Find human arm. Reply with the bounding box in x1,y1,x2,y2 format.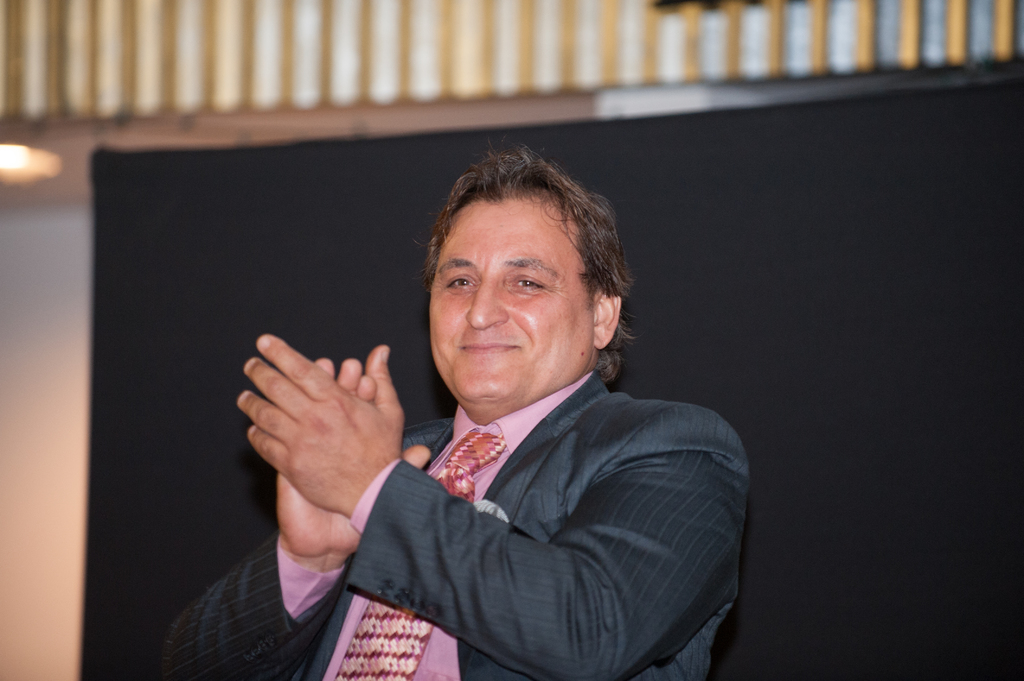
154,339,431,674.
